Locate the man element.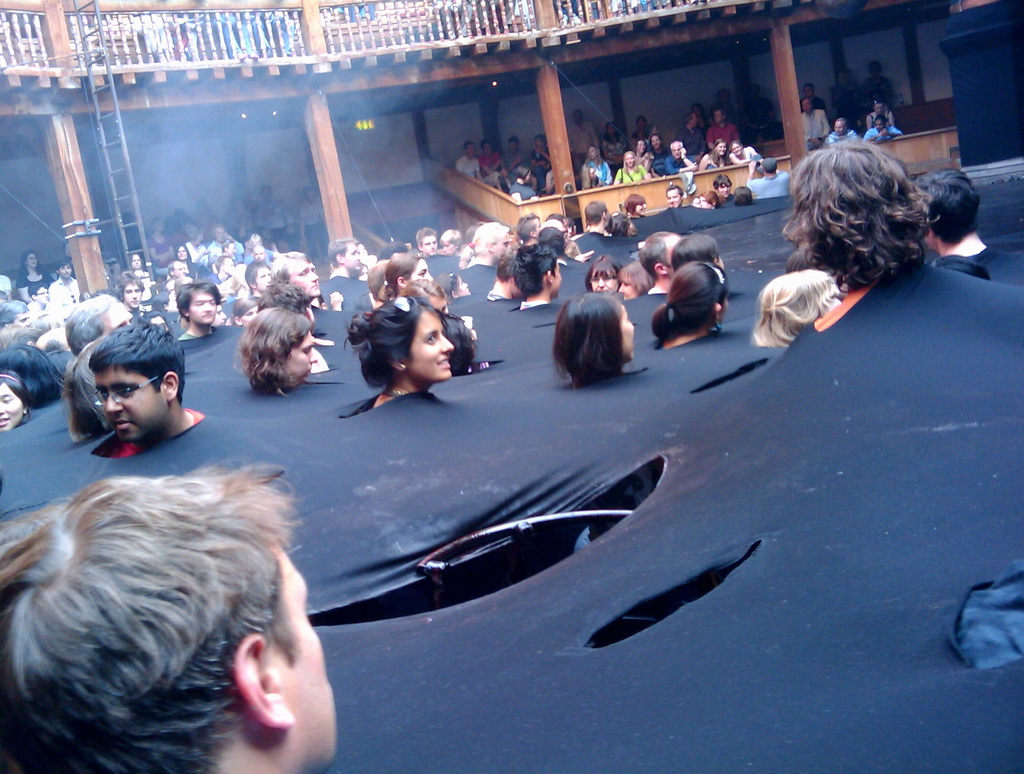
Element bbox: [666, 185, 685, 209].
